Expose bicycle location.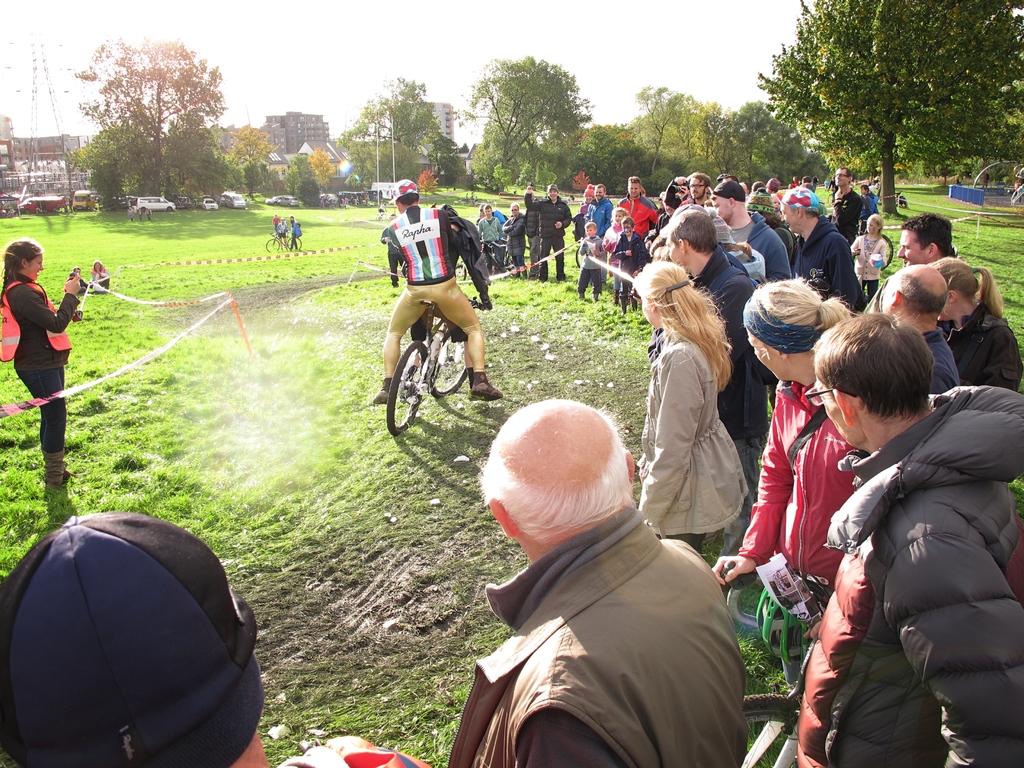
Exposed at left=376, top=209, right=387, bottom=220.
